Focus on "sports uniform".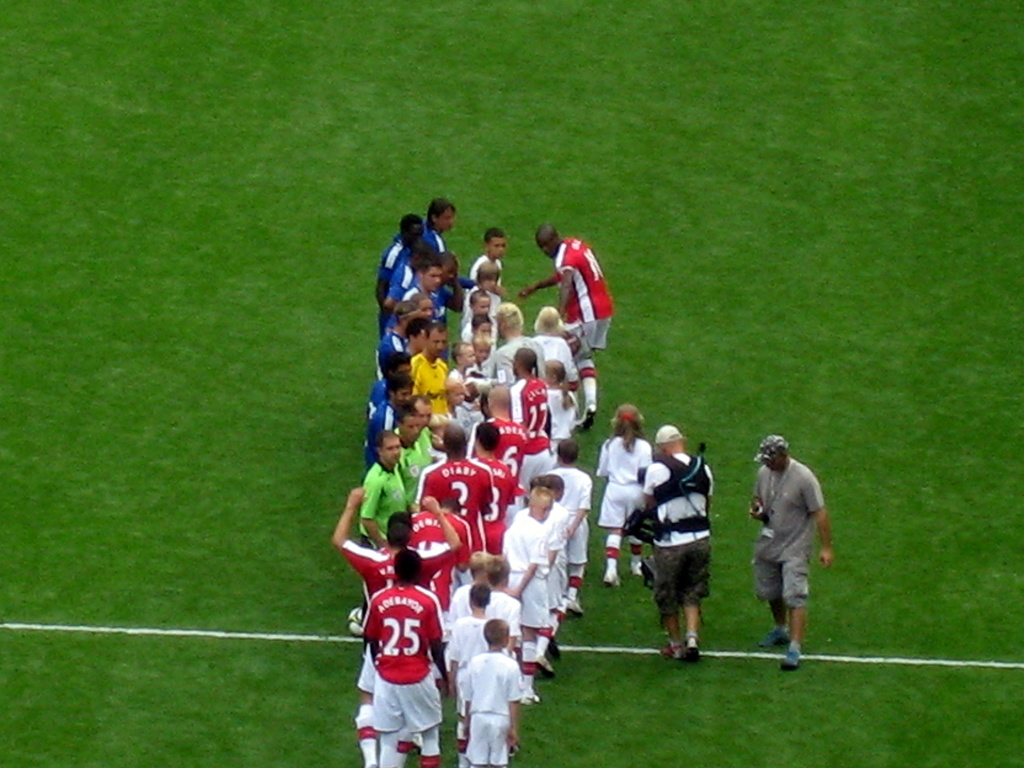
Focused at 492, 417, 548, 484.
